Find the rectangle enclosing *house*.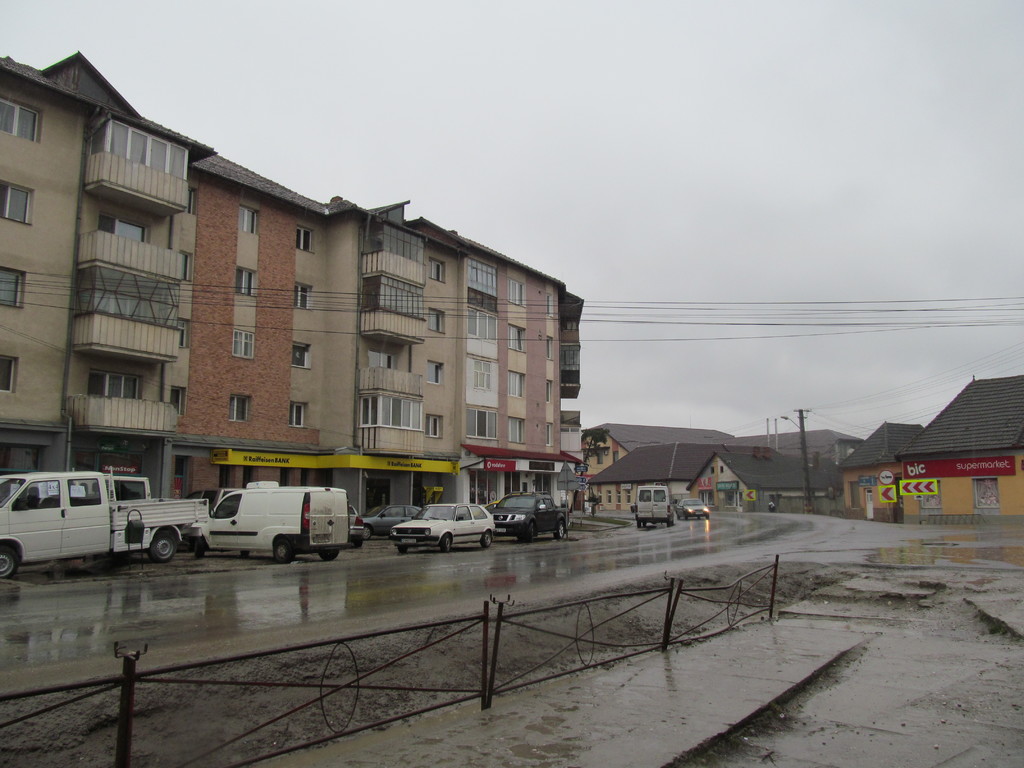
rect(426, 265, 468, 473).
